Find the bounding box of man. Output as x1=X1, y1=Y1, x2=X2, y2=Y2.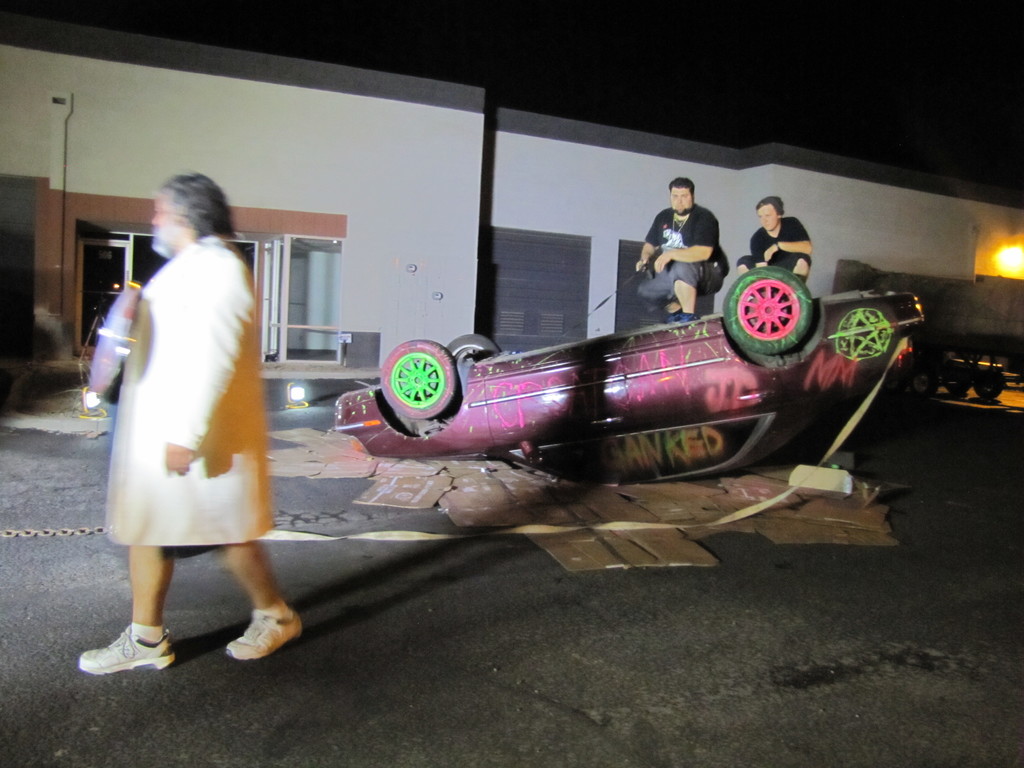
x1=634, y1=175, x2=739, y2=328.
